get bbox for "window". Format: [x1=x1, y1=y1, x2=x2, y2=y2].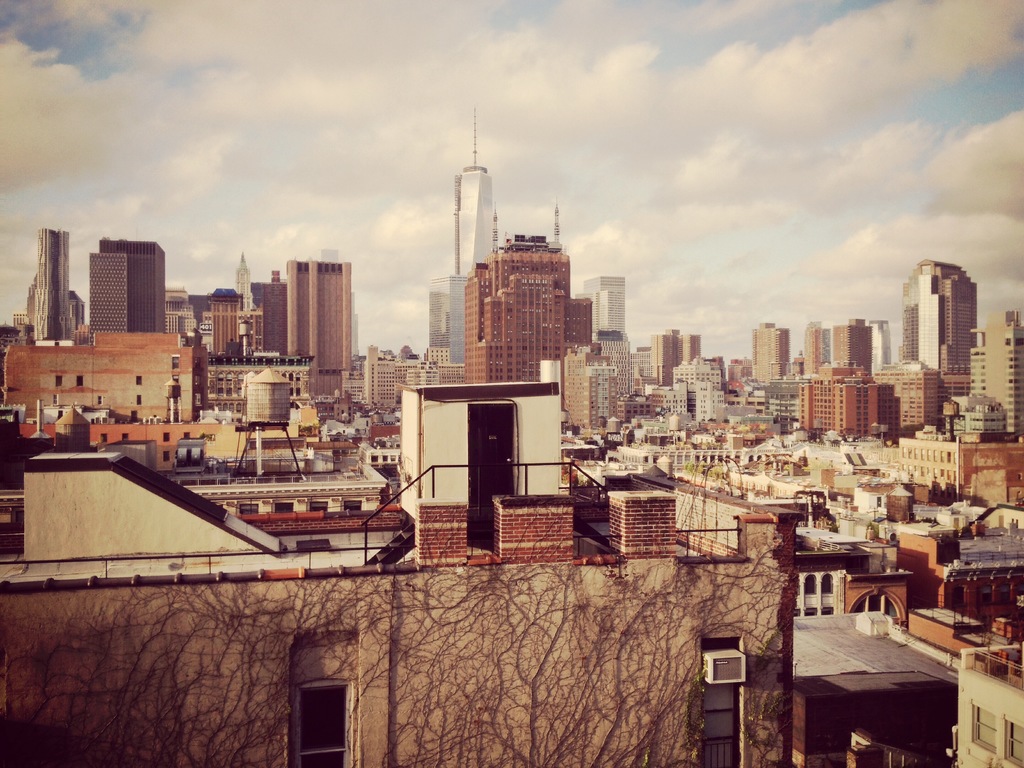
[x1=123, y1=433, x2=132, y2=441].
